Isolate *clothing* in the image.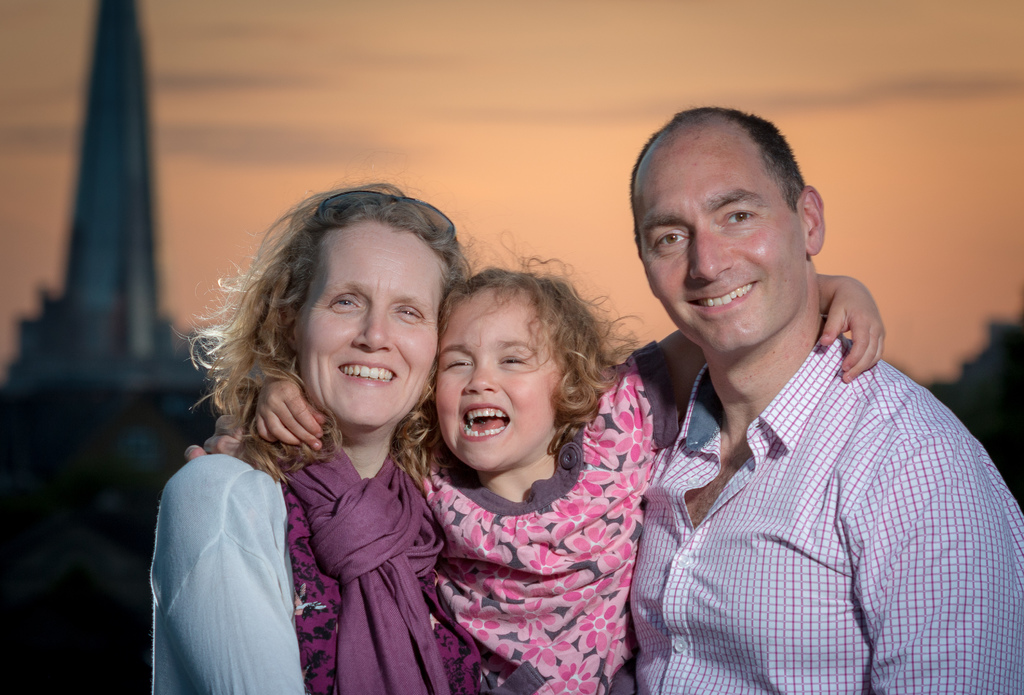
Isolated region: [x1=405, y1=345, x2=684, y2=694].
